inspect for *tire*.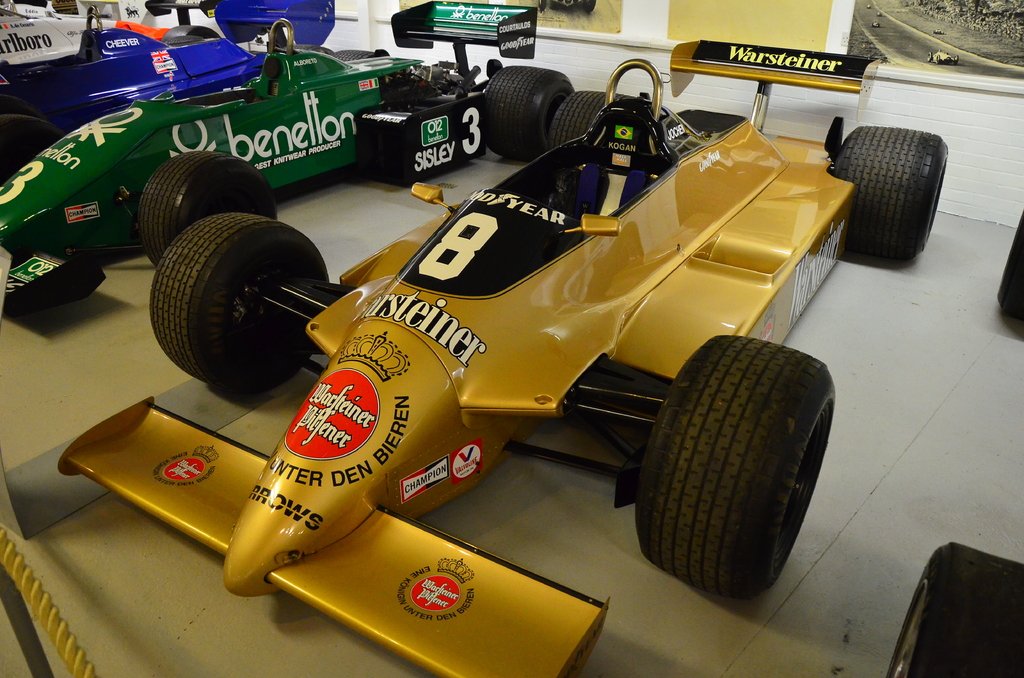
Inspection: l=884, t=545, r=1023, b=677.
